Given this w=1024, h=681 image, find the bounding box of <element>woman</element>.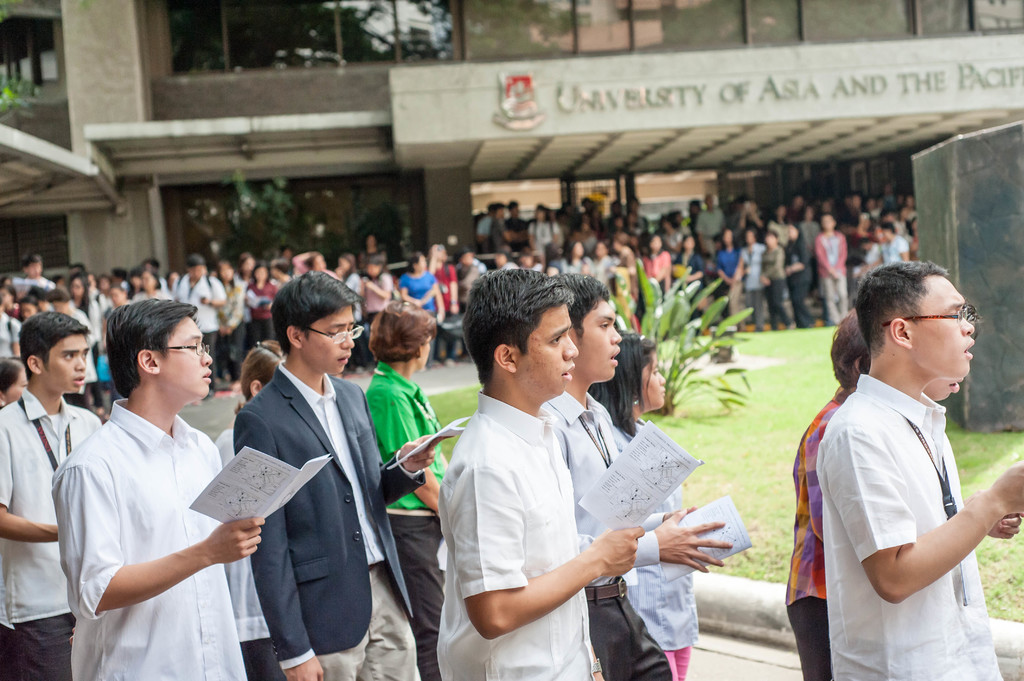
809/209/854/317.
